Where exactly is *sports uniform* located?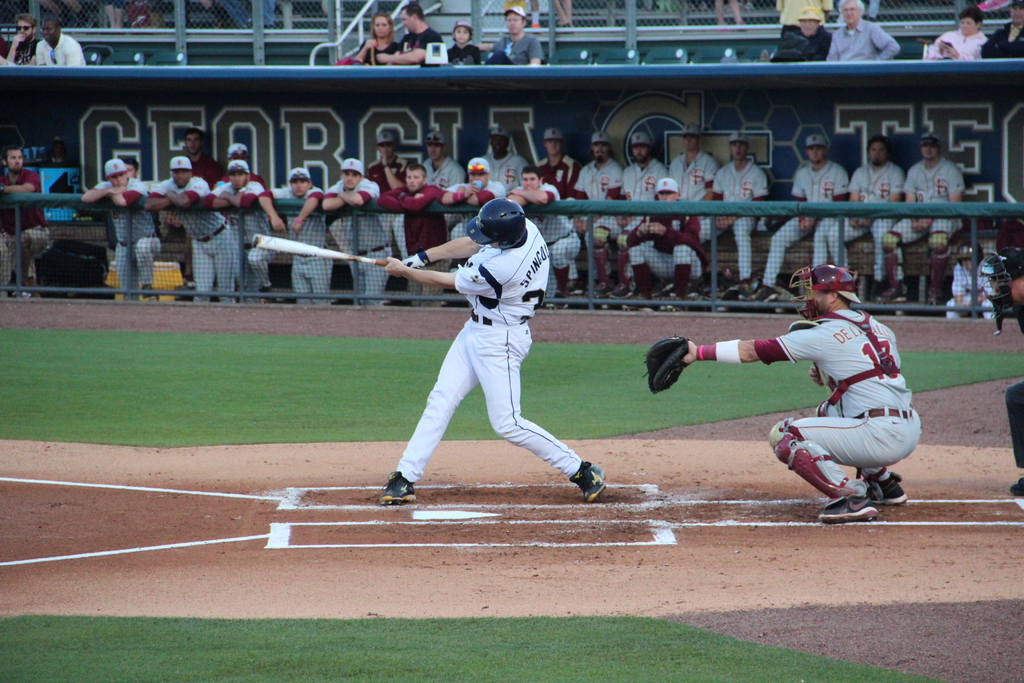
Its bounding box is 698, 254, 944, 530.
